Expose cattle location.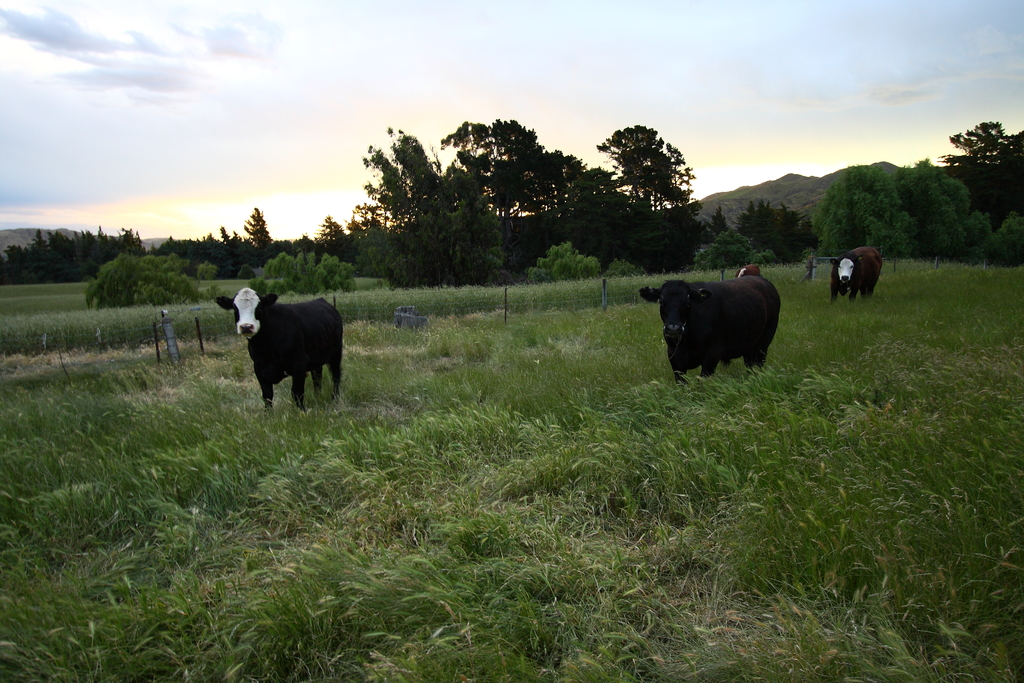
Exposed at 643 281 787 387.
